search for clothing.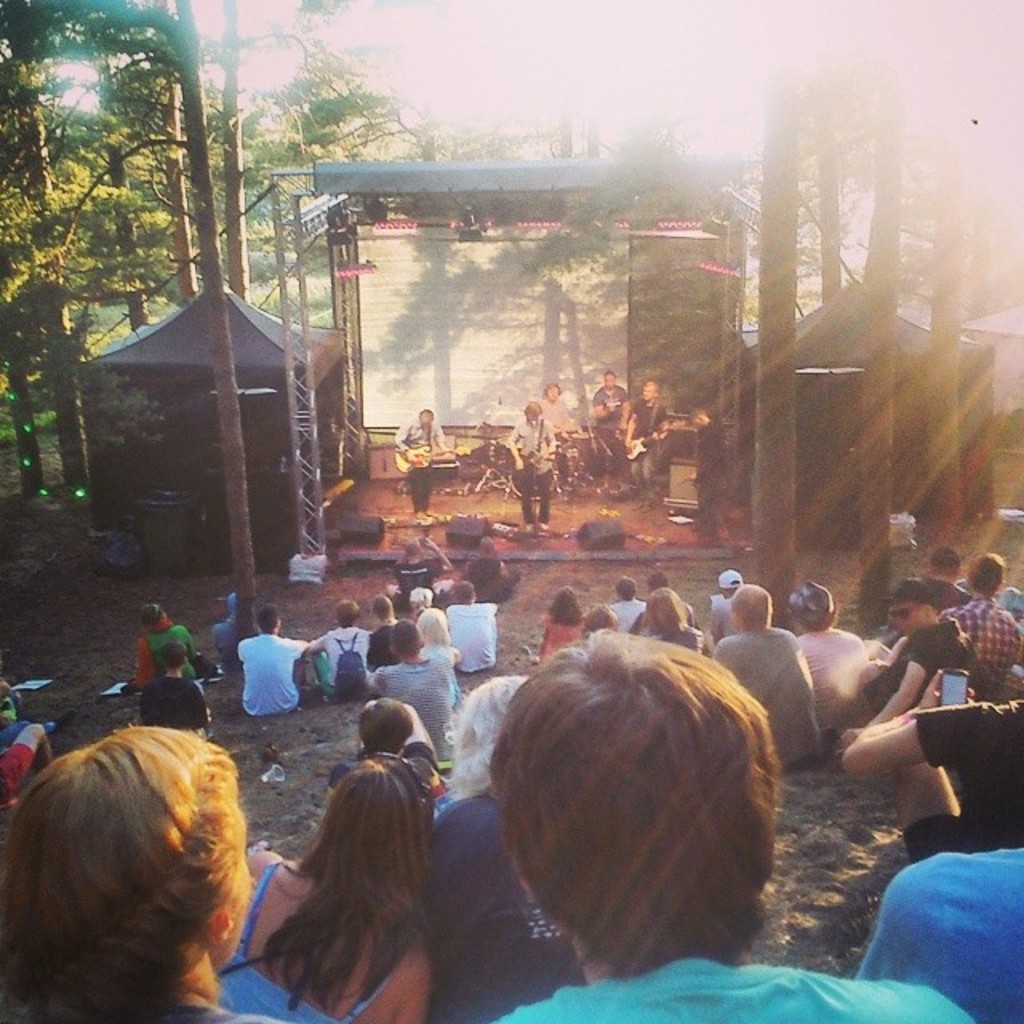
Found at bbox=(494, 950, 979, 1022).
